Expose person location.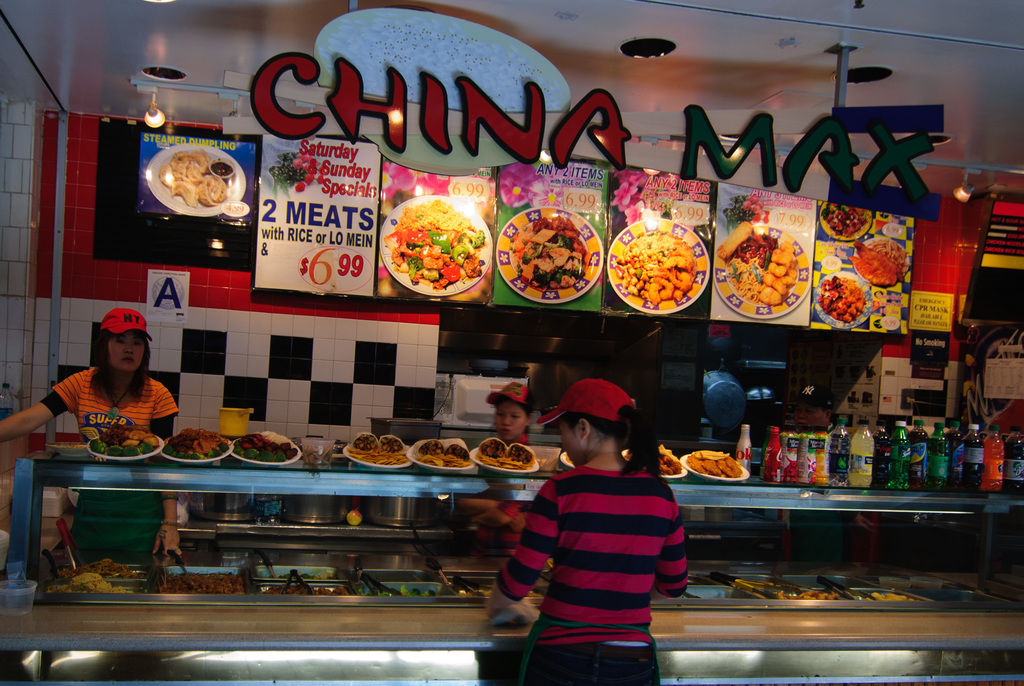
Exposed at 0 309 180 545.
